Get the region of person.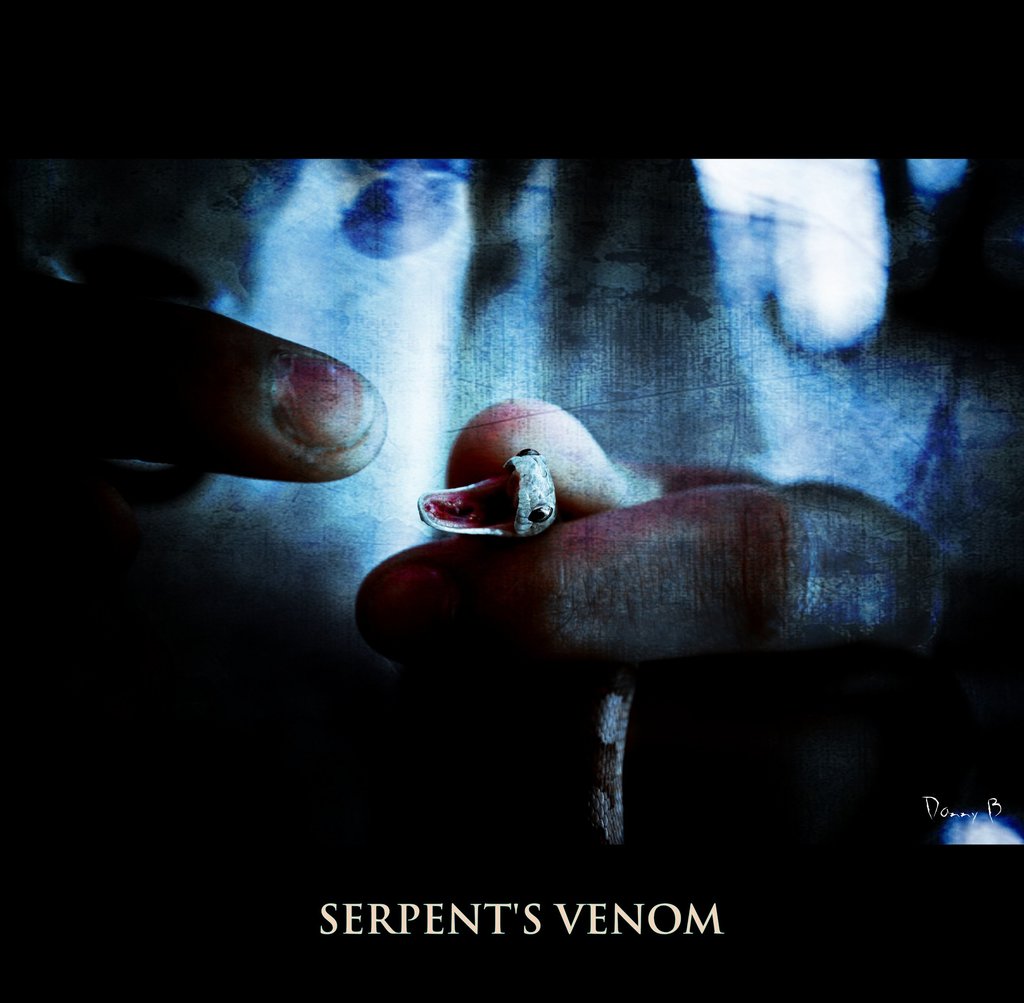
0, 152, 1019, 670.
